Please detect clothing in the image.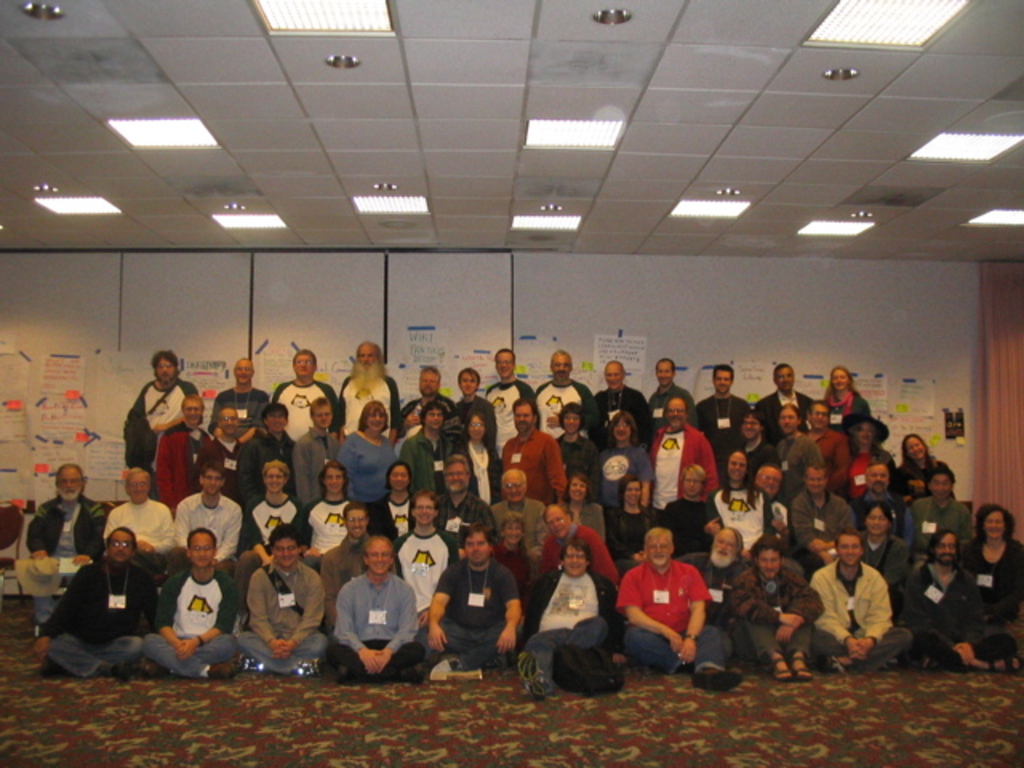
<bbox>522, 378, 597, 442</bbox>.
